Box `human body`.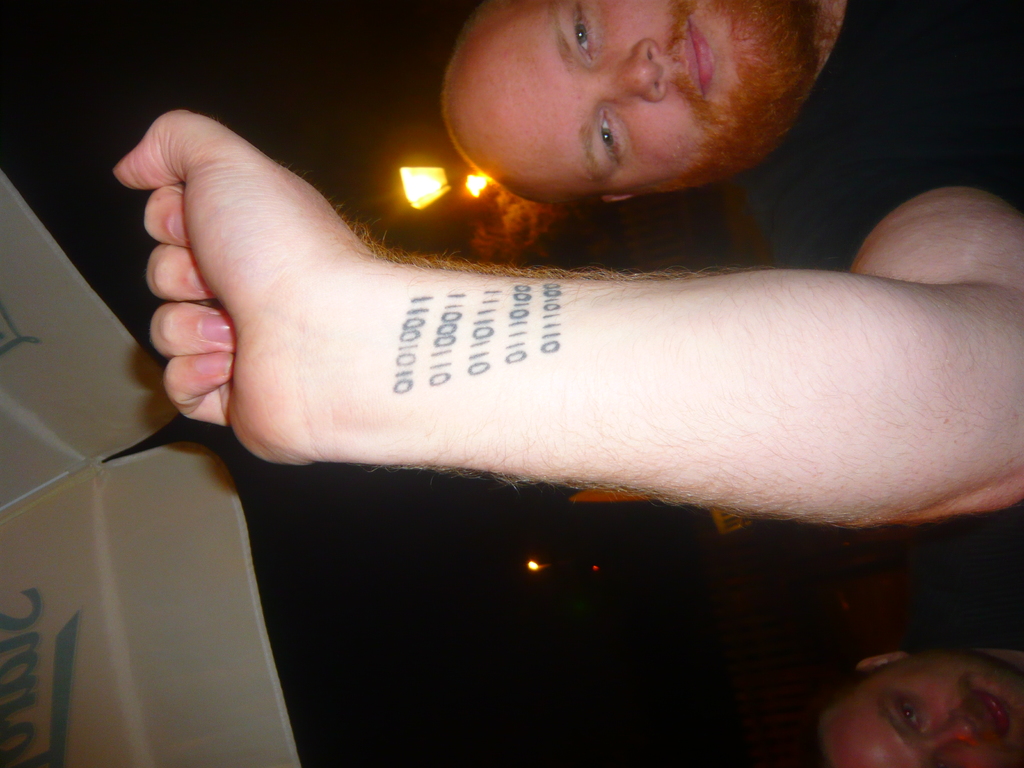
bbox=[801, 620, 1023, 767].
